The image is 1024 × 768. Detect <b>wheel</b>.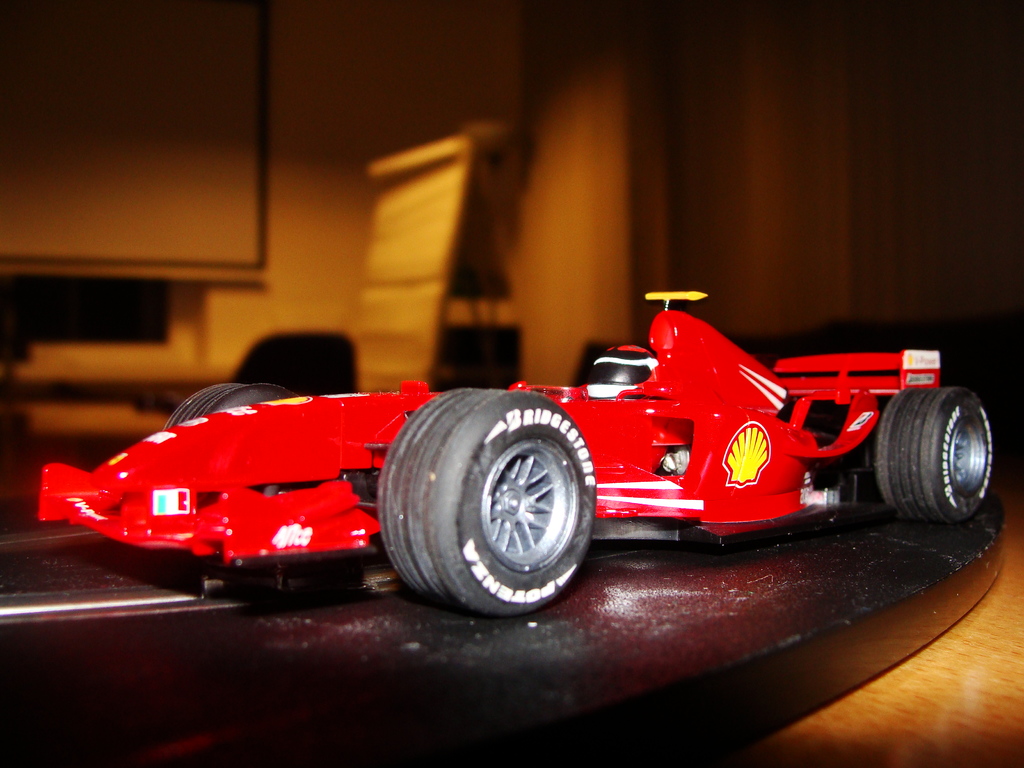
Detection: bbox(369, 385, 596, 609).
